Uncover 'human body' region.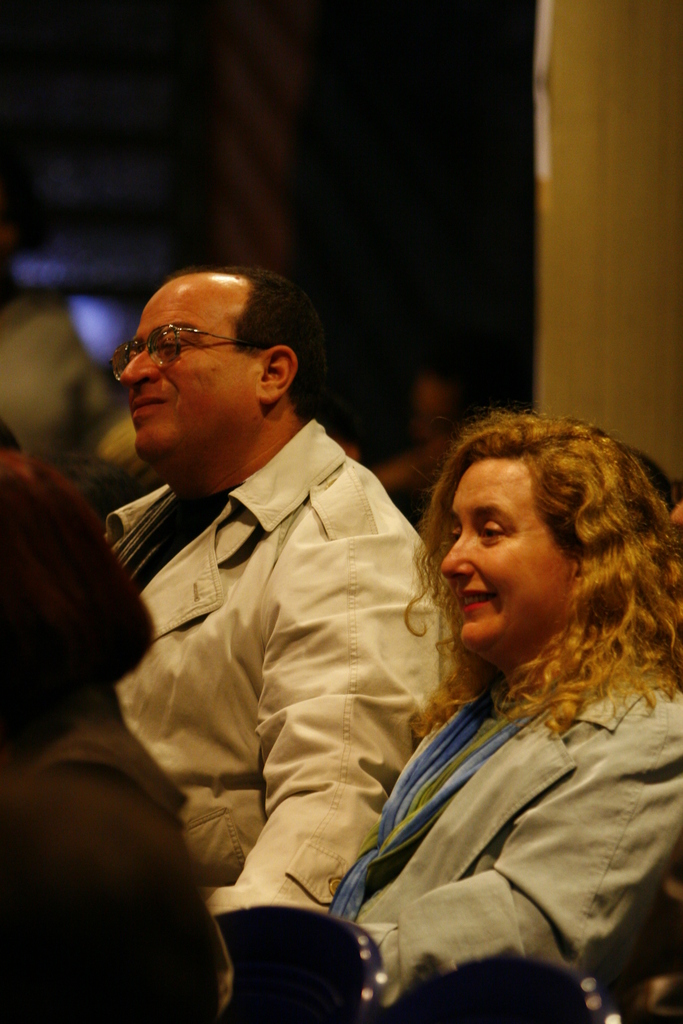
Uncovered: <region>45, 228, 531, 1023</region>.
